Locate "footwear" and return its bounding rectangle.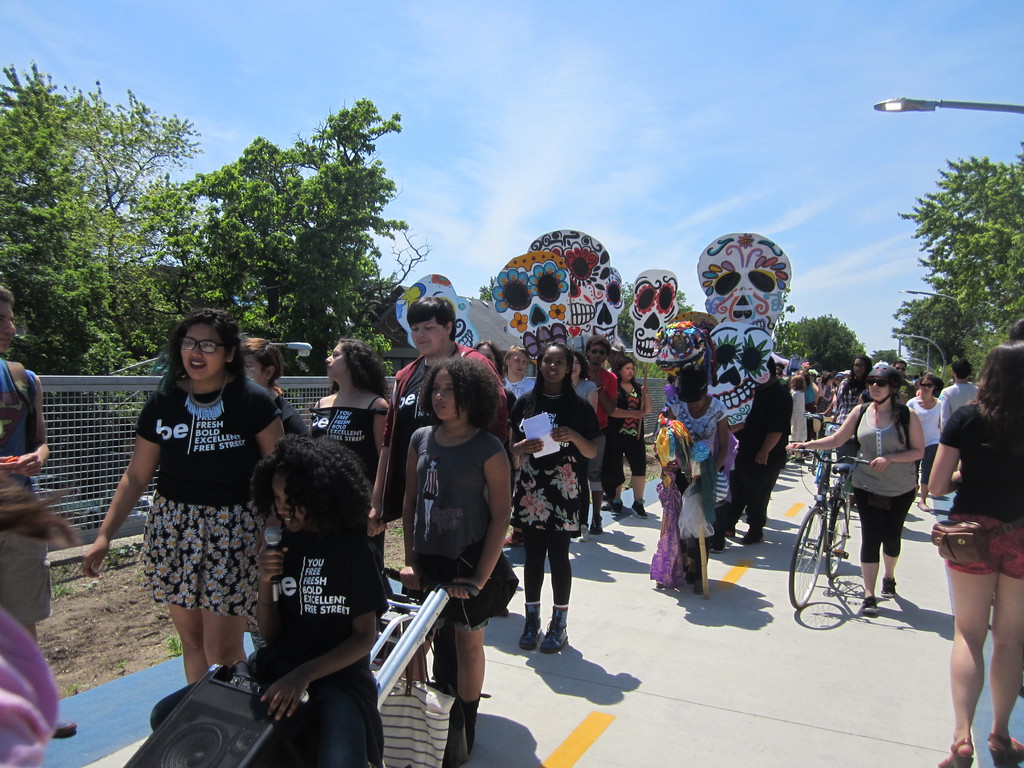
[588, 519, 604, 538].
